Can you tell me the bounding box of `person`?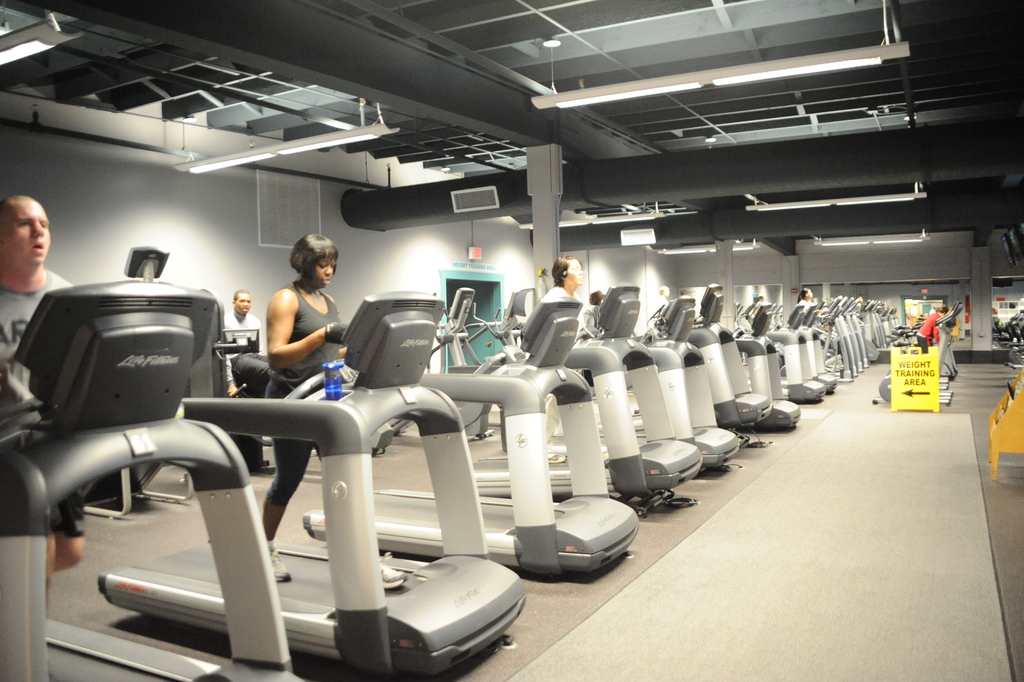
bbox=(223, 288, 264, 400).
